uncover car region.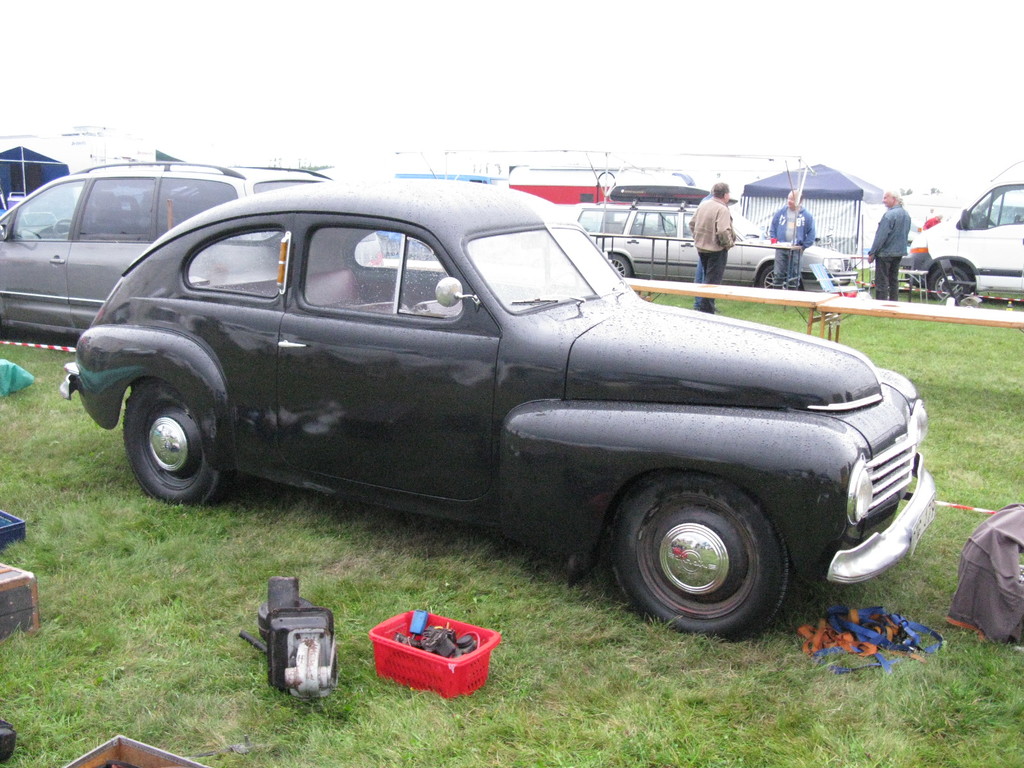
Uncovered: crop(902, 176, 1023, 304).
